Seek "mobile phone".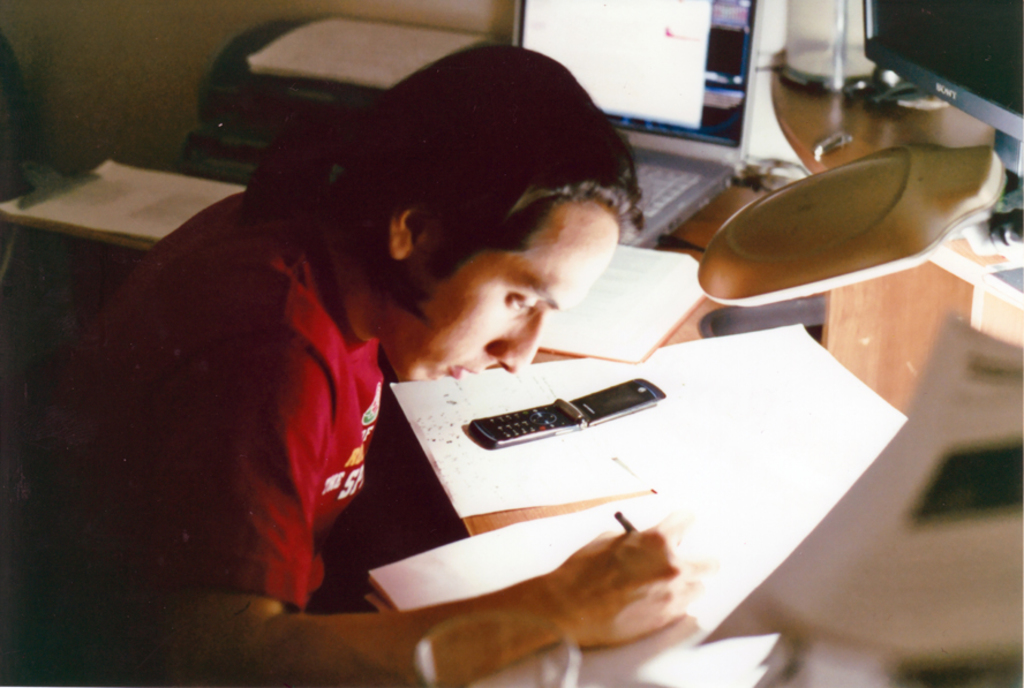
bbox=[462, 350, 661, 466].
